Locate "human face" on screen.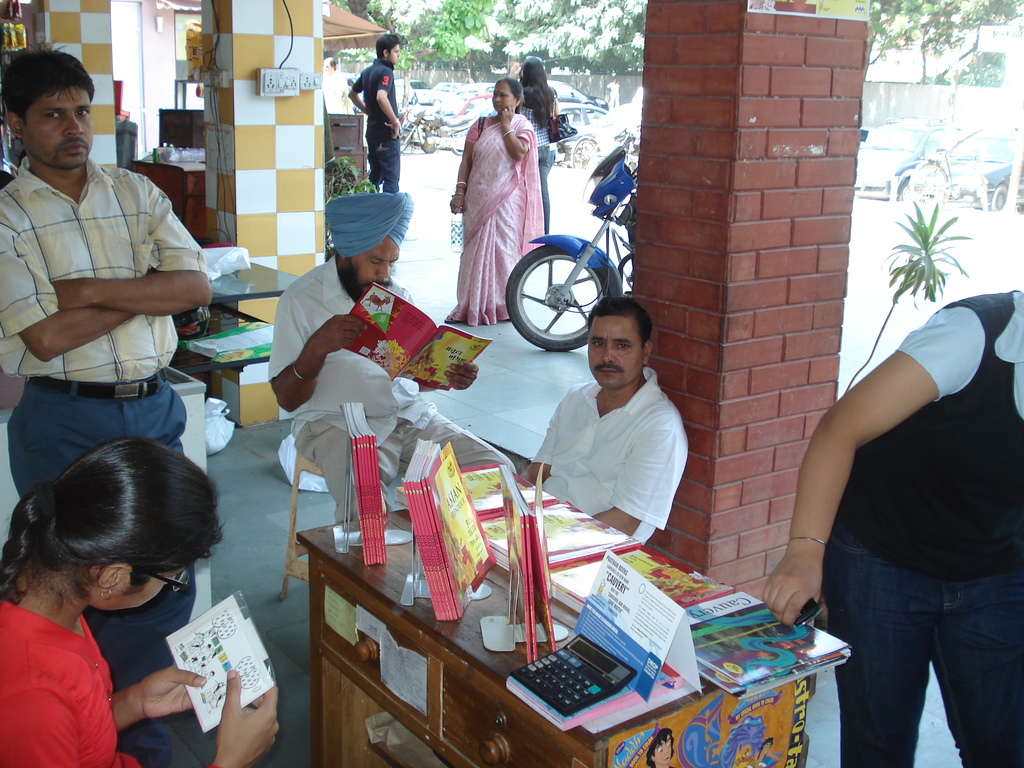
On screen at detection(589, 316, 641, 388).
